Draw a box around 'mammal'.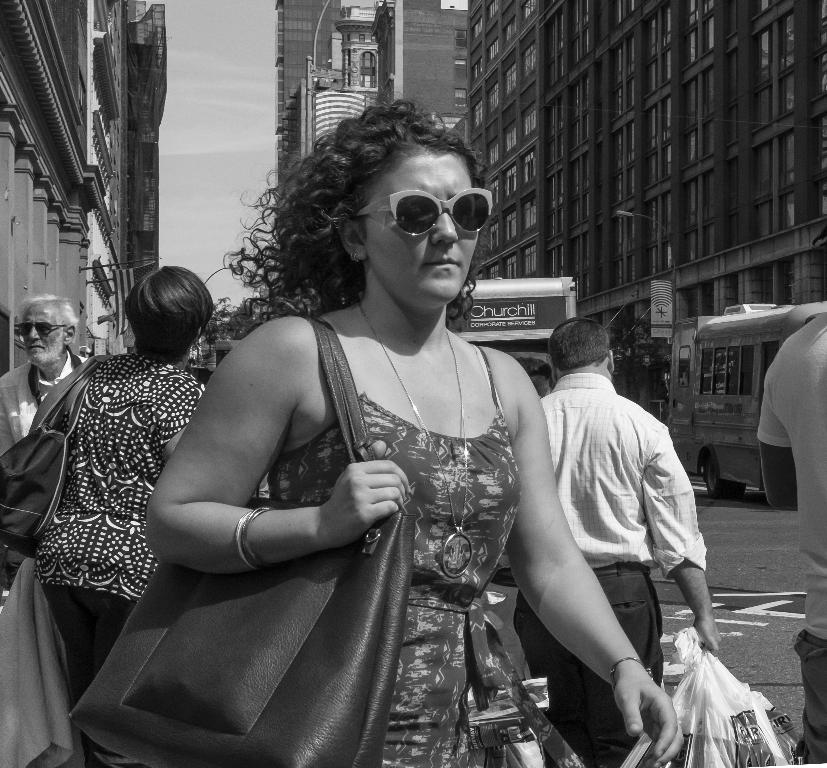
region(500, 315, 719, 763).
